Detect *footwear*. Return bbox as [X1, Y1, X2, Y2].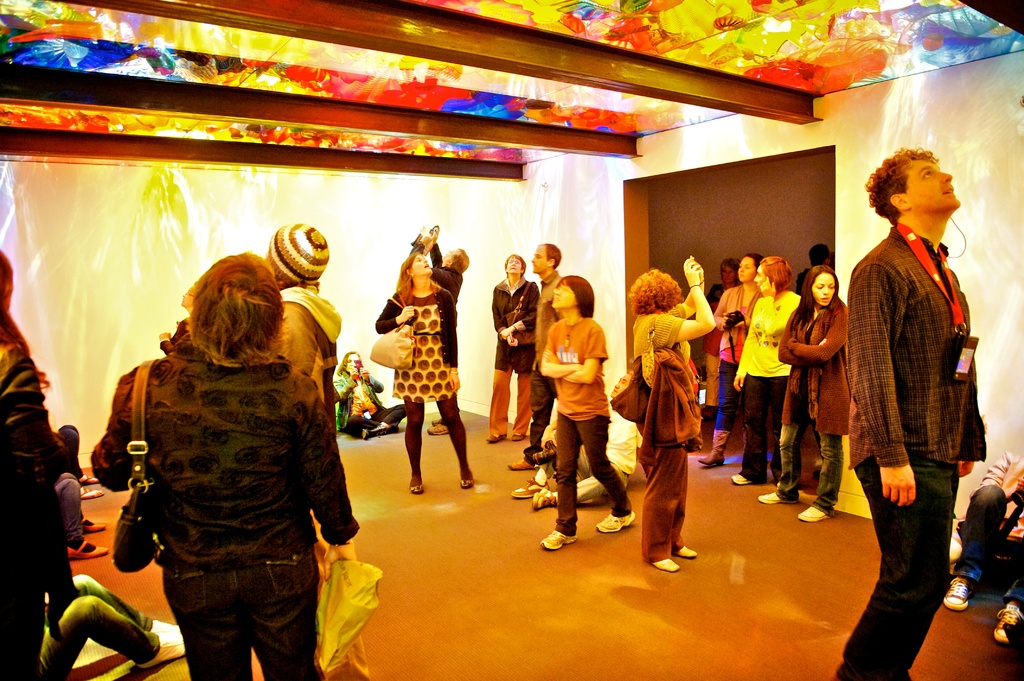
[756, 489, 797, 502].
